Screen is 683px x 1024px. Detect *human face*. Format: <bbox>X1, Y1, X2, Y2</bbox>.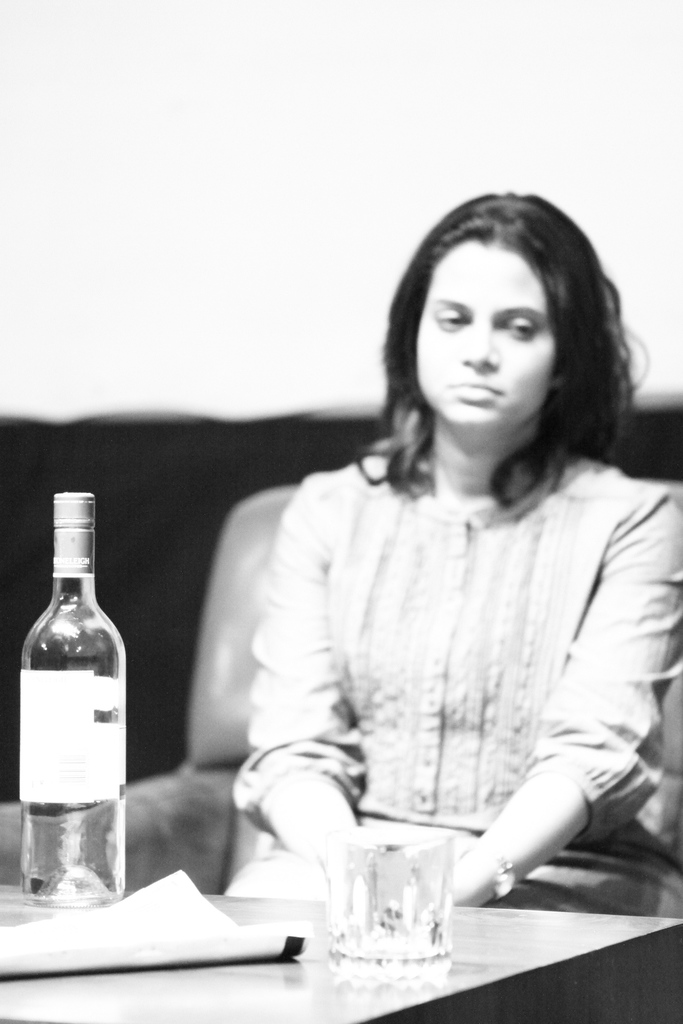
<bbox>414, 237, 559, 431</bbox>.
